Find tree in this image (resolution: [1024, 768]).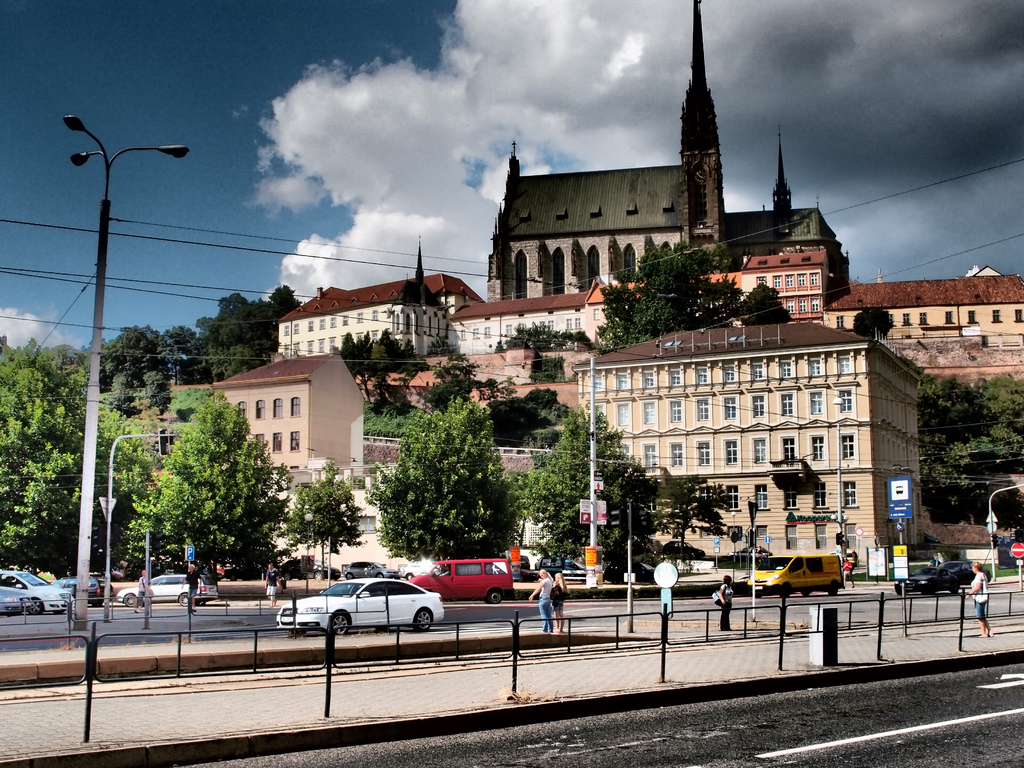
(left=403, top=353, right=499, bottom=407).
